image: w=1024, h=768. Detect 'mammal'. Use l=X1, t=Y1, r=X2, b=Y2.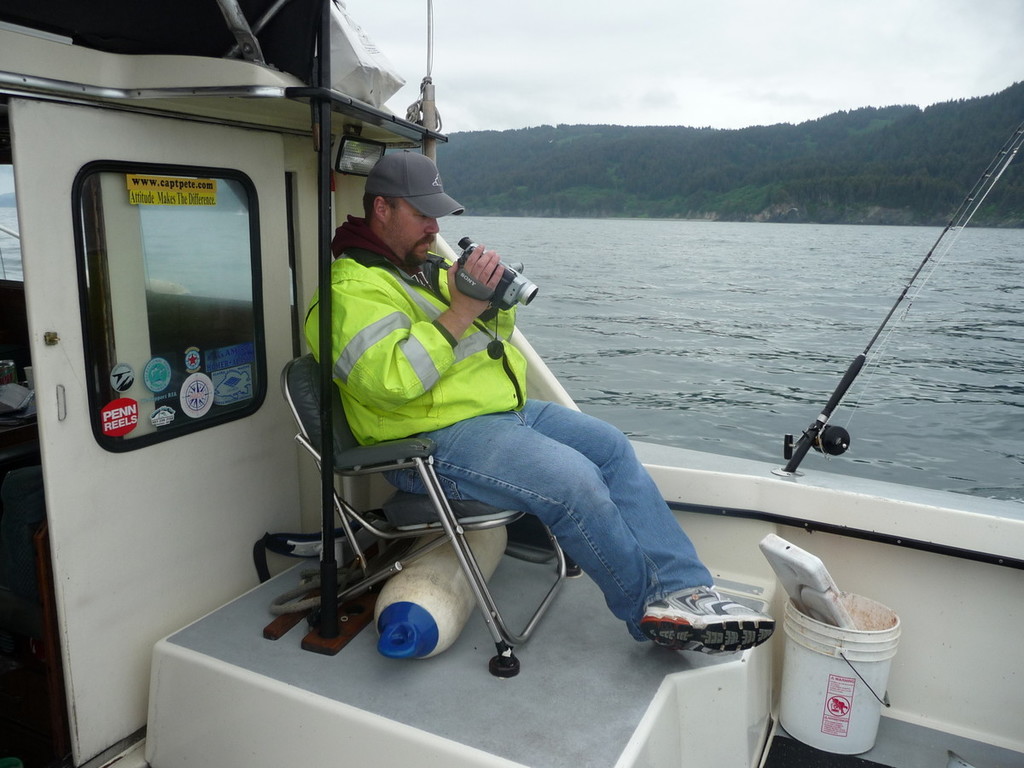
l=256, t=225, r=689, b=668.
